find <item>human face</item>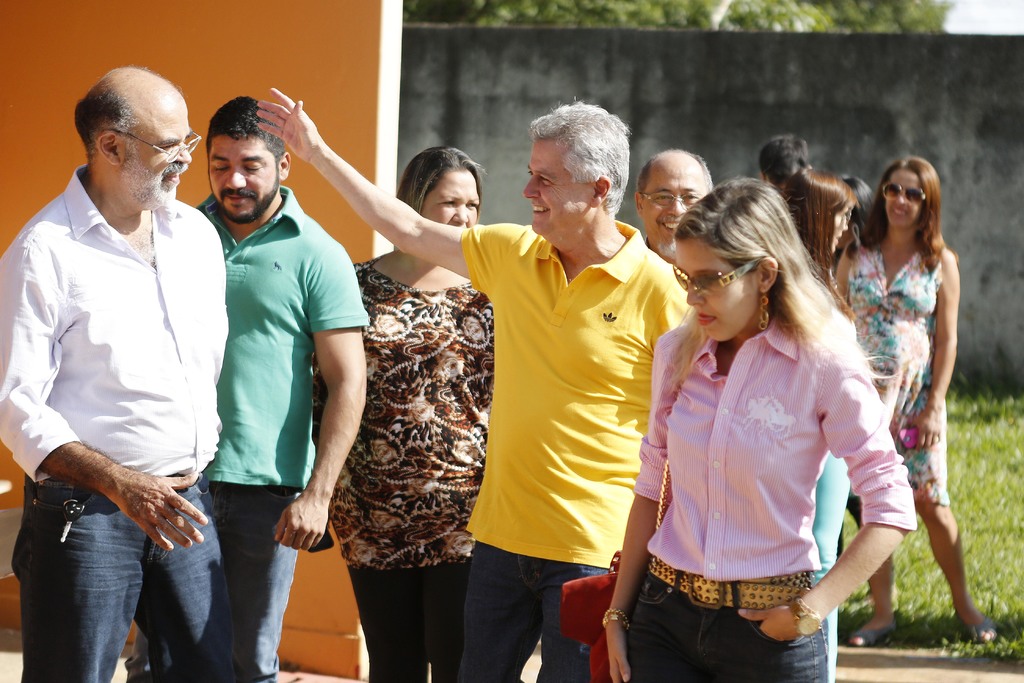
[672,240,753,341]
